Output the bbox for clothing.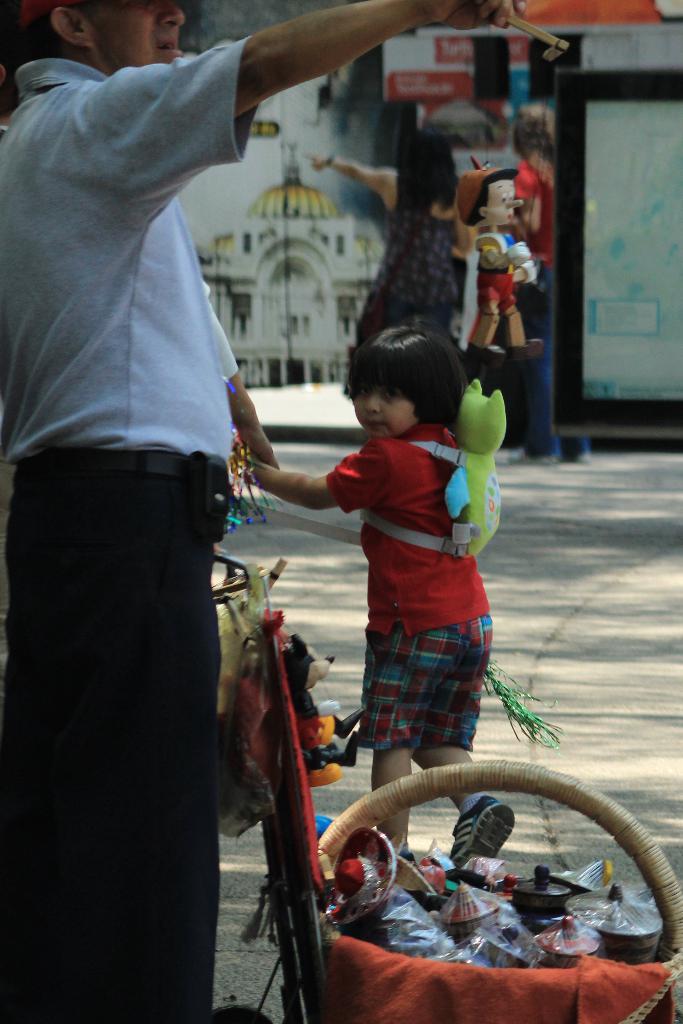
8:38:248:1002.
